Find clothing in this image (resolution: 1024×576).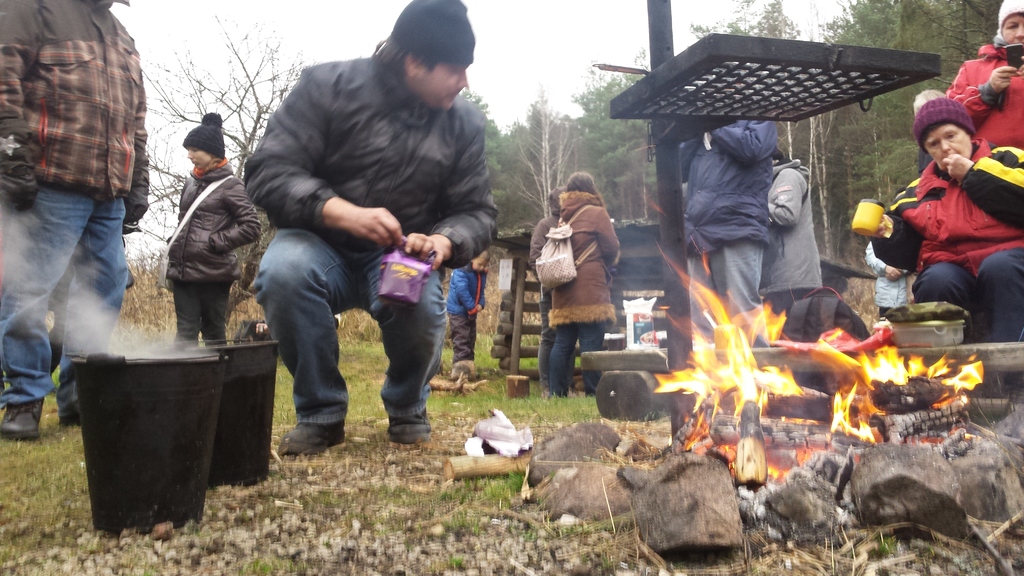
bbox=(166, 156, 275, 349).
